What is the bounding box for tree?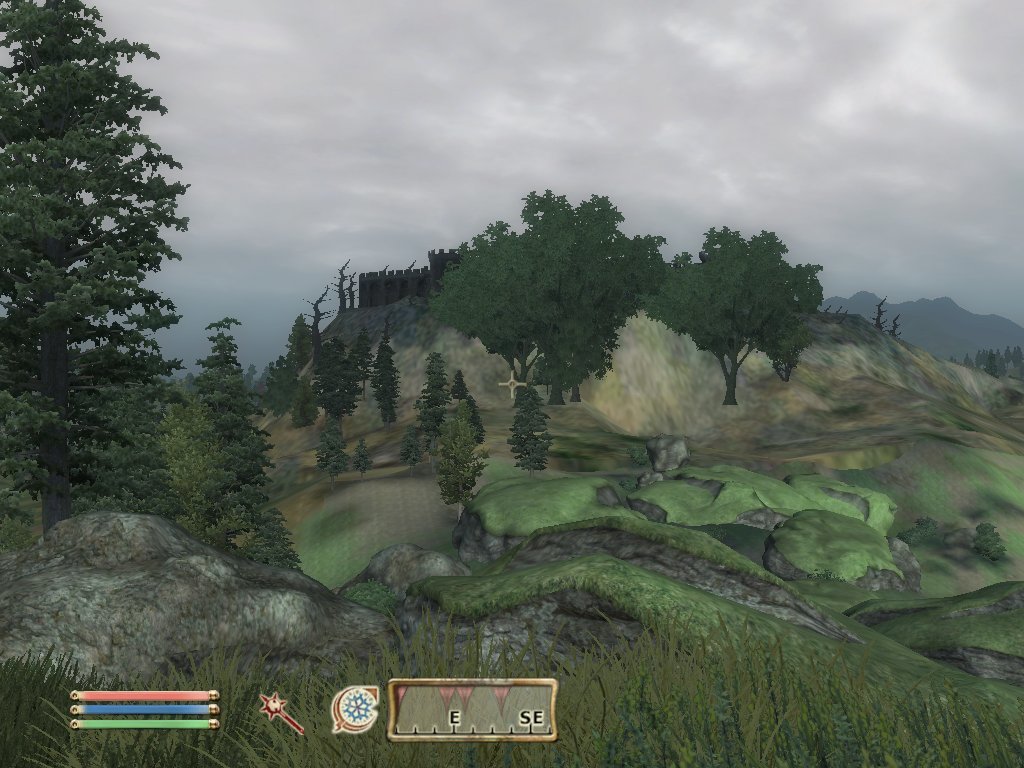
bbox(505, 386, 547, 469).
